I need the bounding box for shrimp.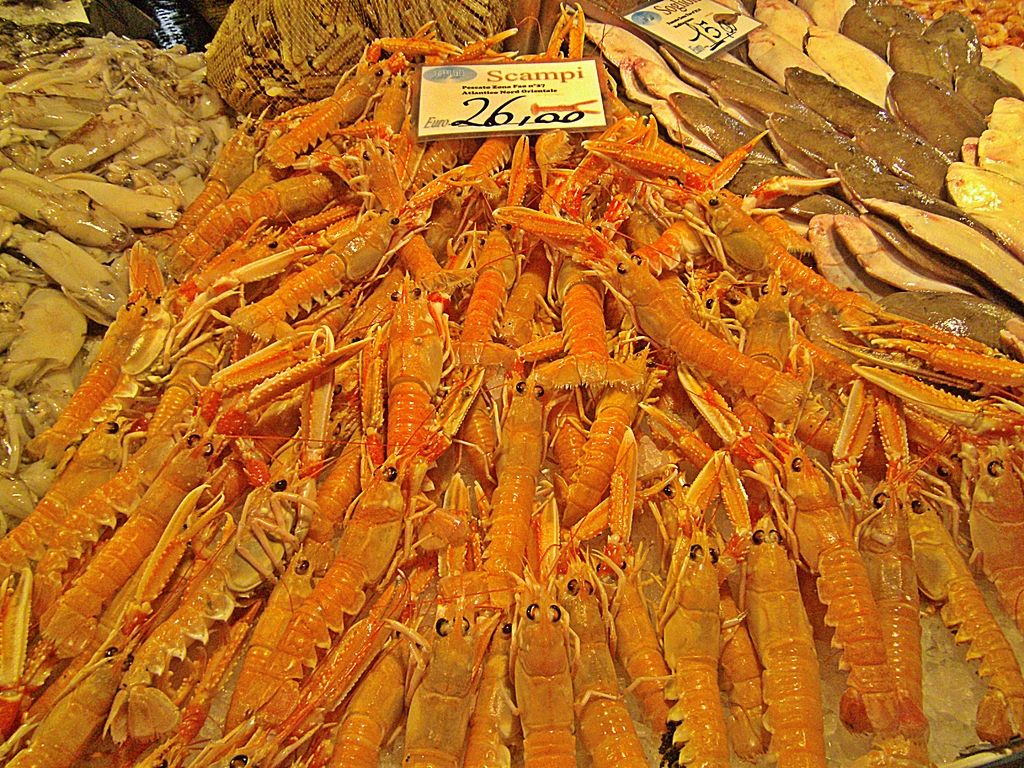
Here it is: [x1=612, y1=559, x2=676, y2=740].
